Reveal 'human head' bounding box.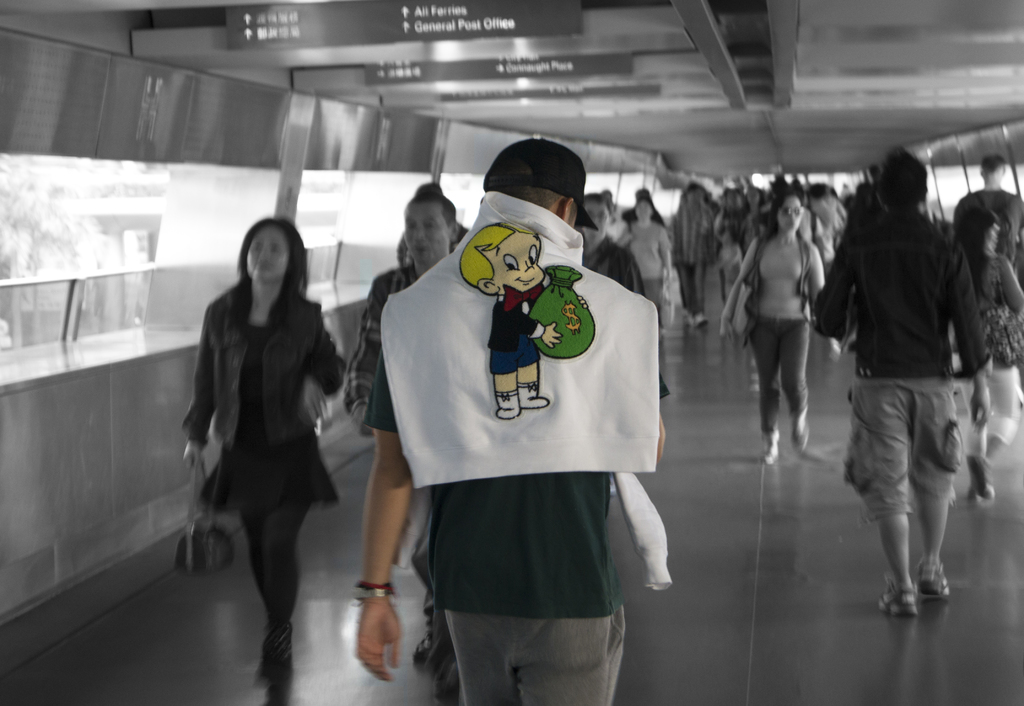
Revealed: detection(951, 205, 1004, 254).
